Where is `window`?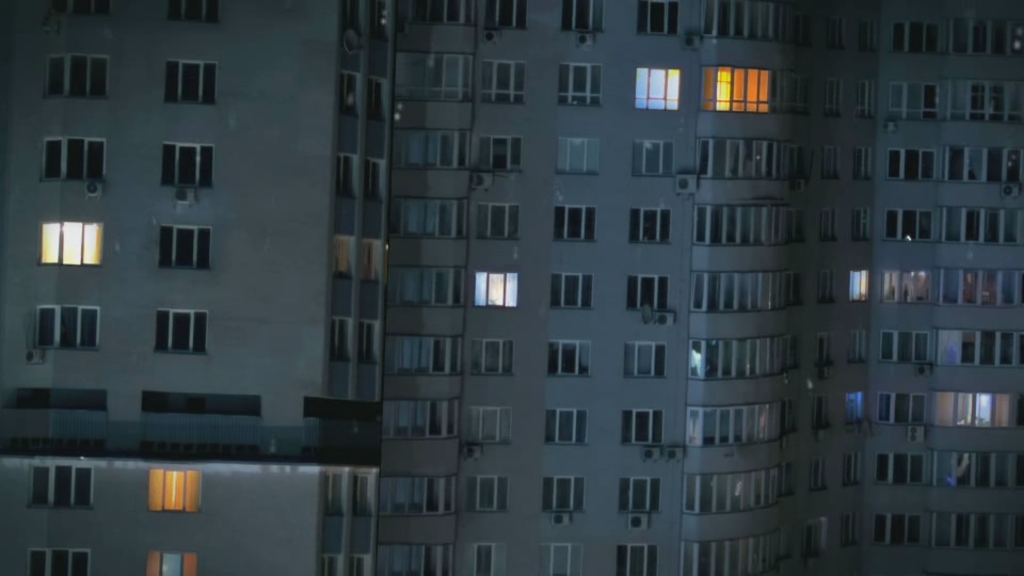
bbox=[474, 545, 500, 574].
